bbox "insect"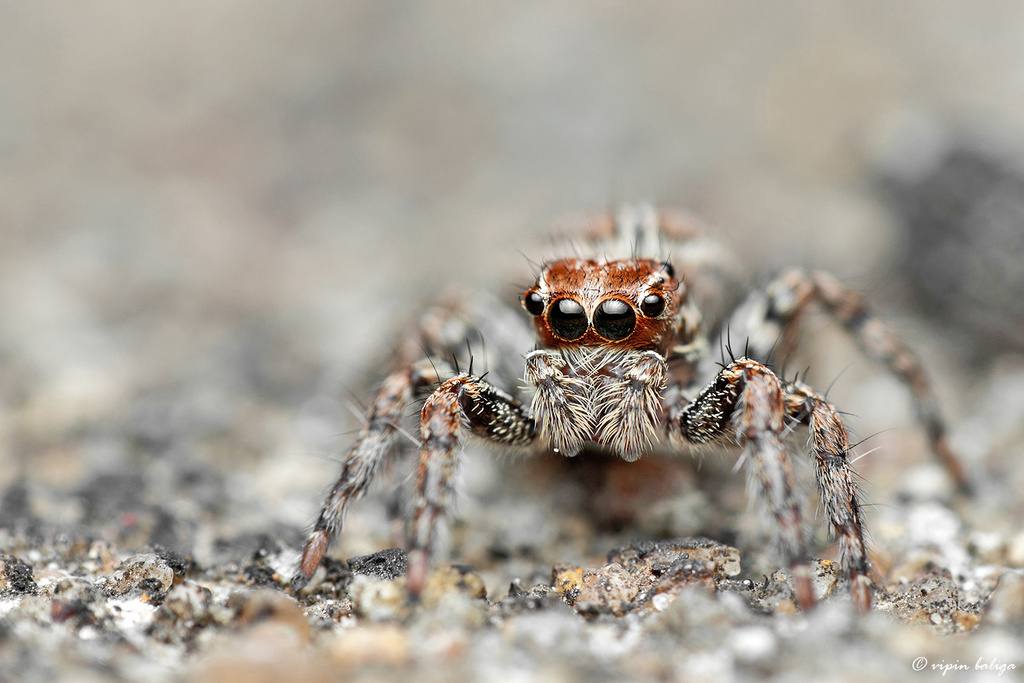
{"left": 291, "top": 191, "right": 976, "bottom": 599}
